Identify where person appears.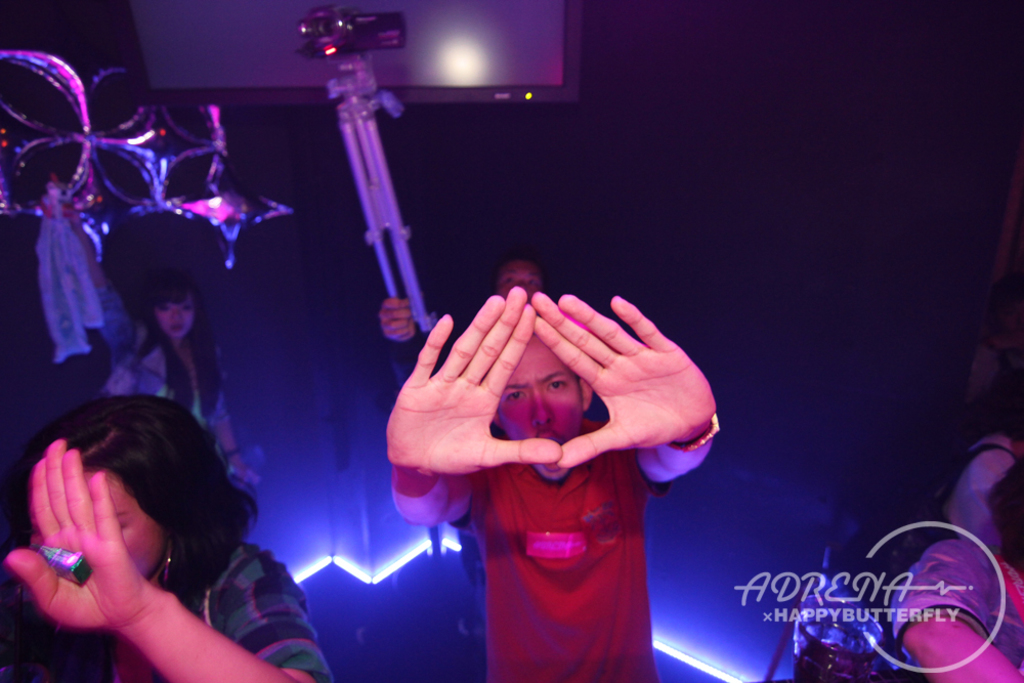
Appears at locate(108, 265, 247, 486).
